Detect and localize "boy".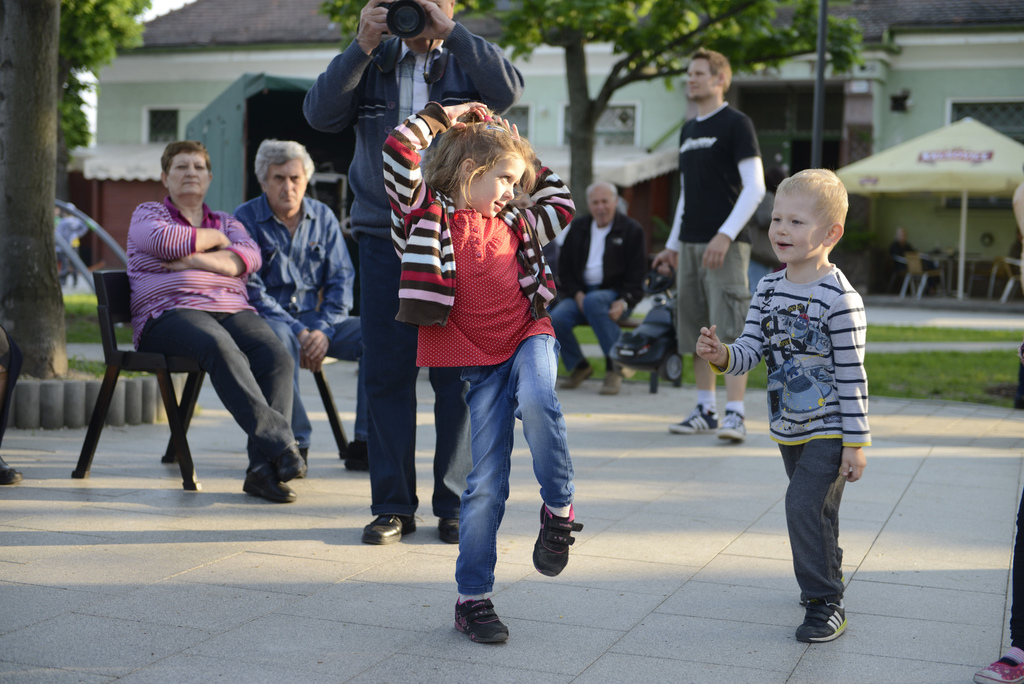
Localized at {"x1": 688, "y1": 168, "x2": 890, "y2": 645}.
